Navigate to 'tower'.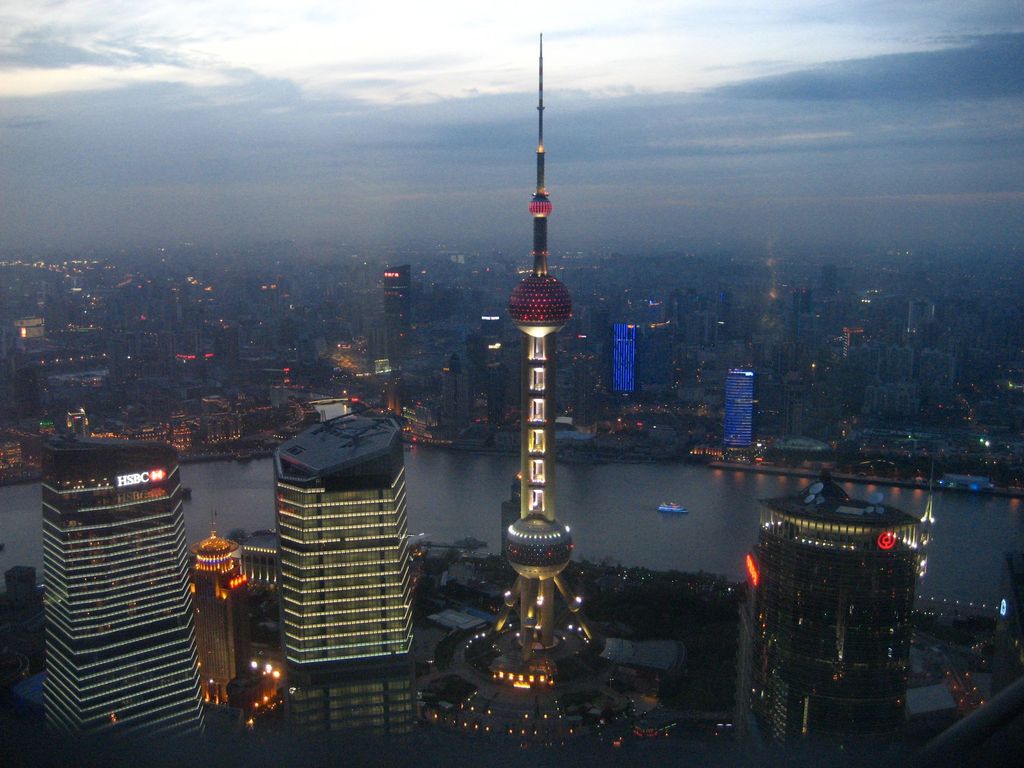
Navigation target: 41:429:211:767.
